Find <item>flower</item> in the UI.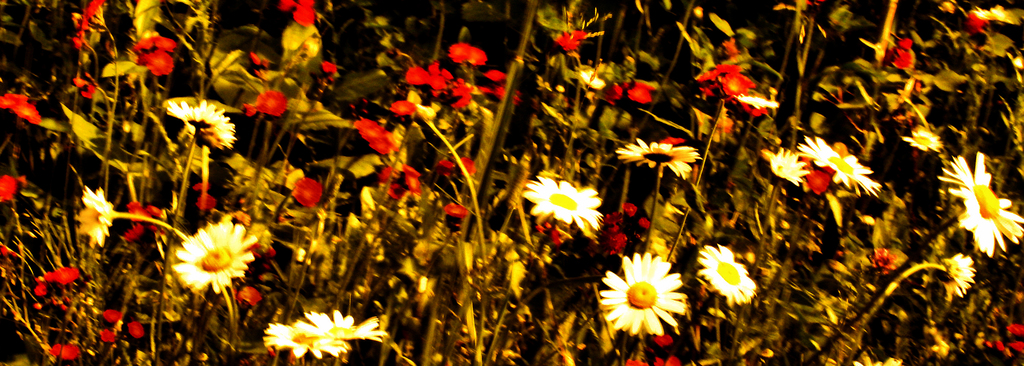
UI element at (758, 146, 811, 187).
